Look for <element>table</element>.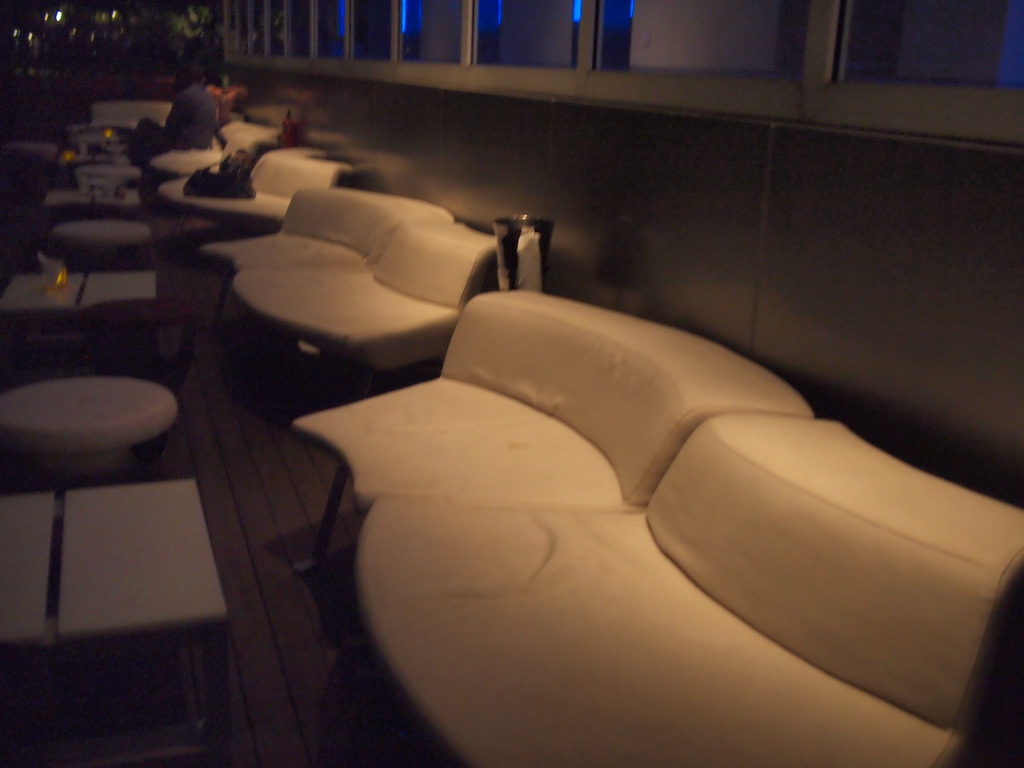
Found: bbox=[0, 468, 237, 764].
